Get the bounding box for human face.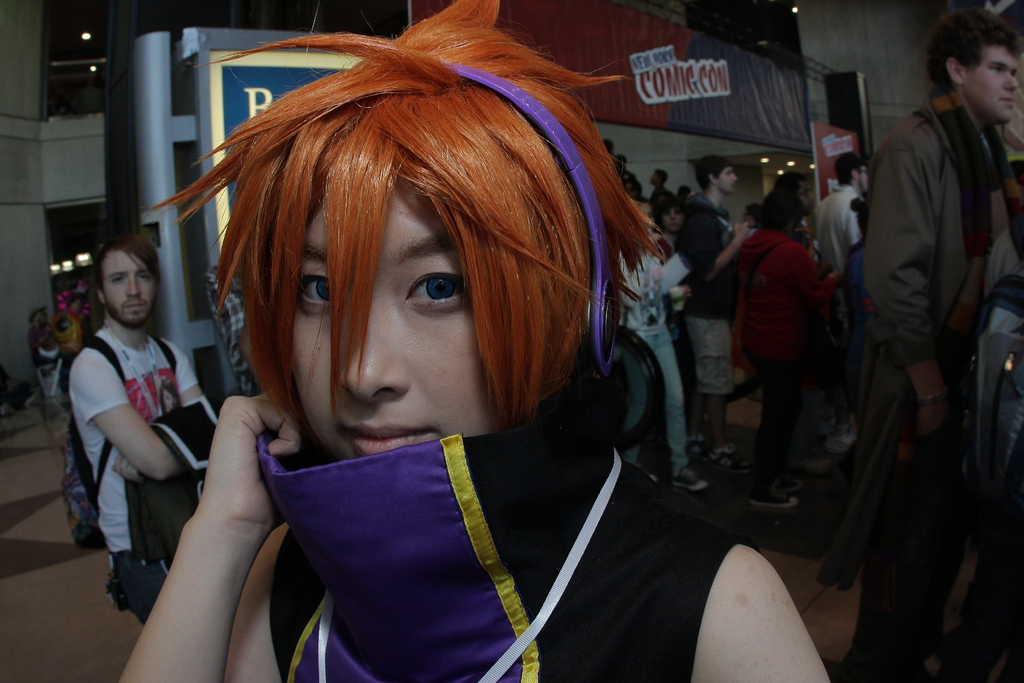
left=800, top=179, right=814, bottom=211.
